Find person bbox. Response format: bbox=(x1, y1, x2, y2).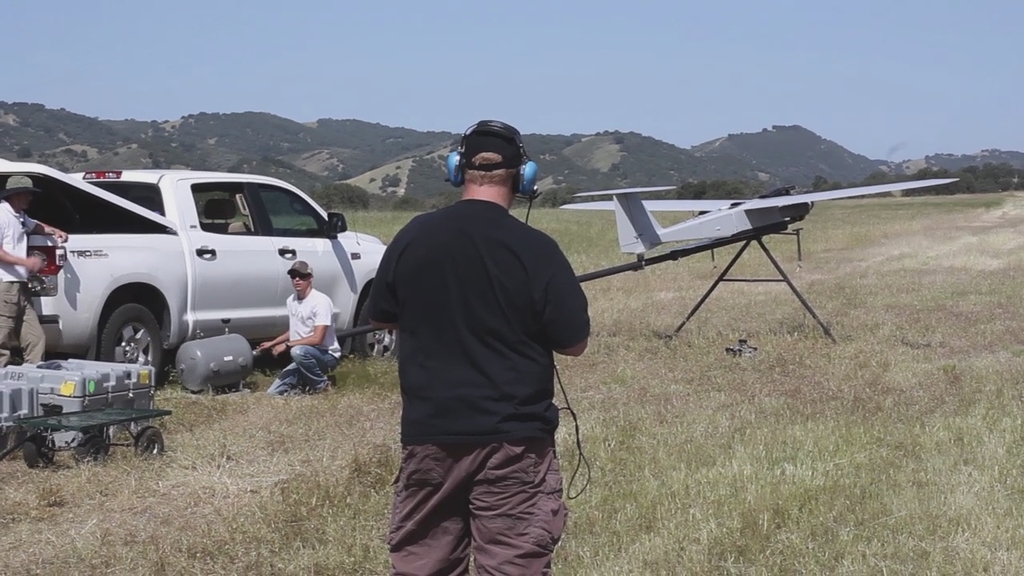
bbox=(253, 251, 346, 395).
